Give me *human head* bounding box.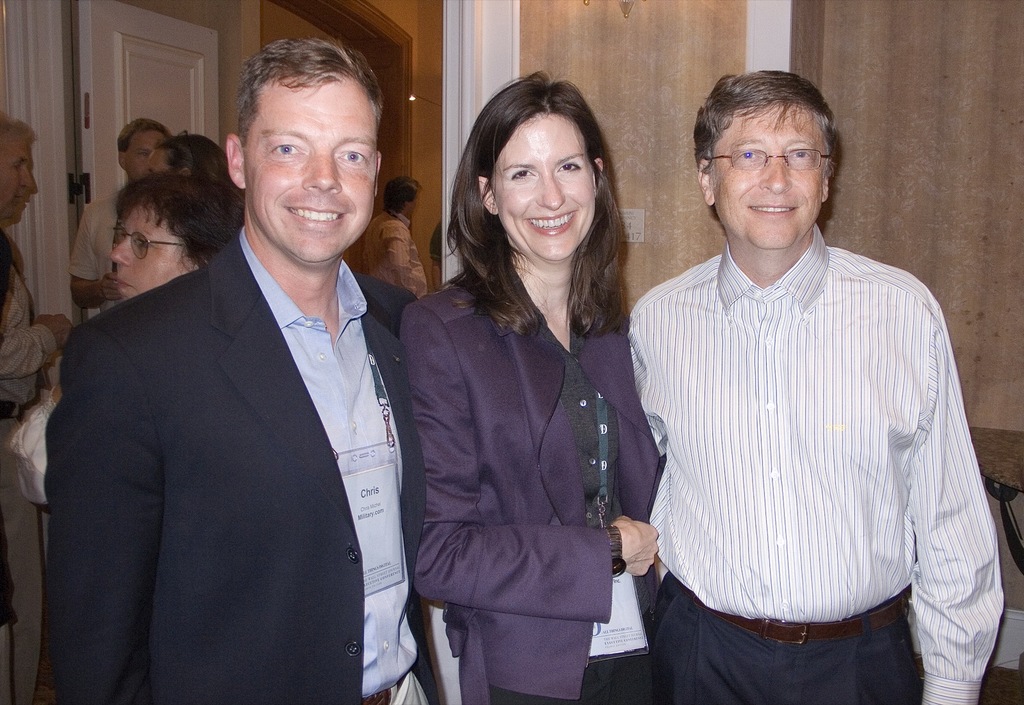
384/176/422/214.
